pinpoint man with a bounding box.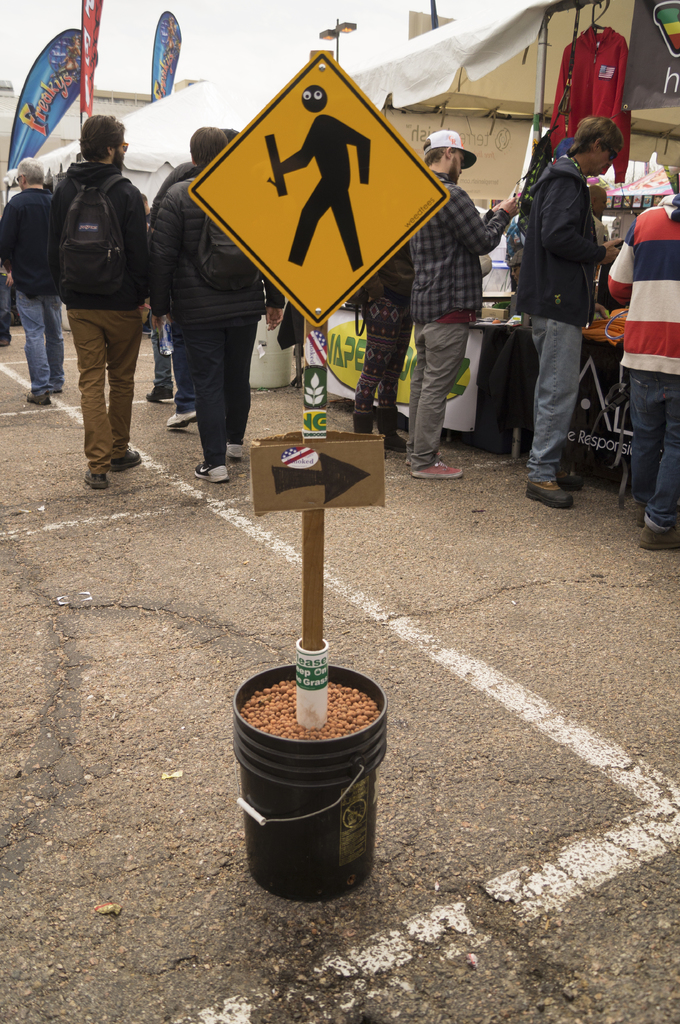
<region>49, 114, 147, 488</region>.
